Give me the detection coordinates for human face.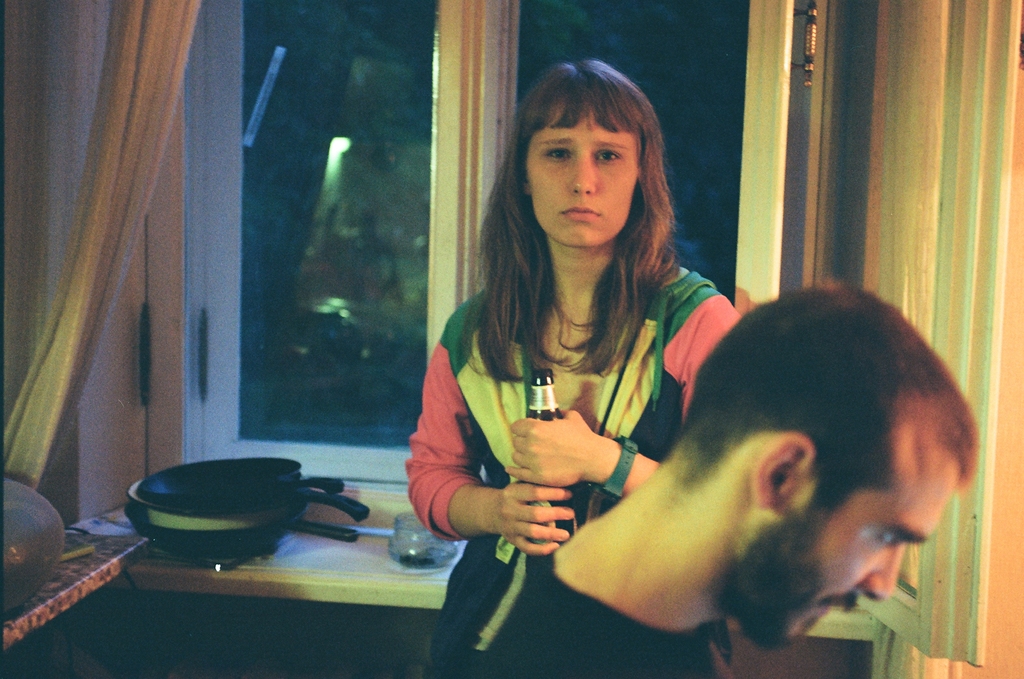
<bbox>529, 109, 639, 250</bbox>.
